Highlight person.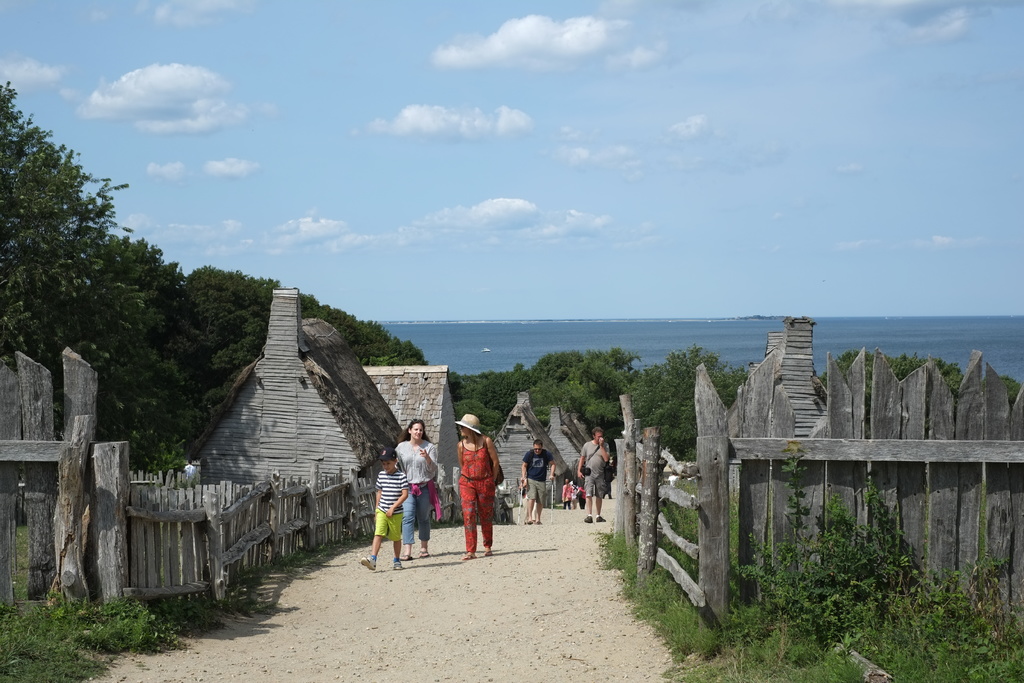
Highlighted region: 584,432,607,529.
